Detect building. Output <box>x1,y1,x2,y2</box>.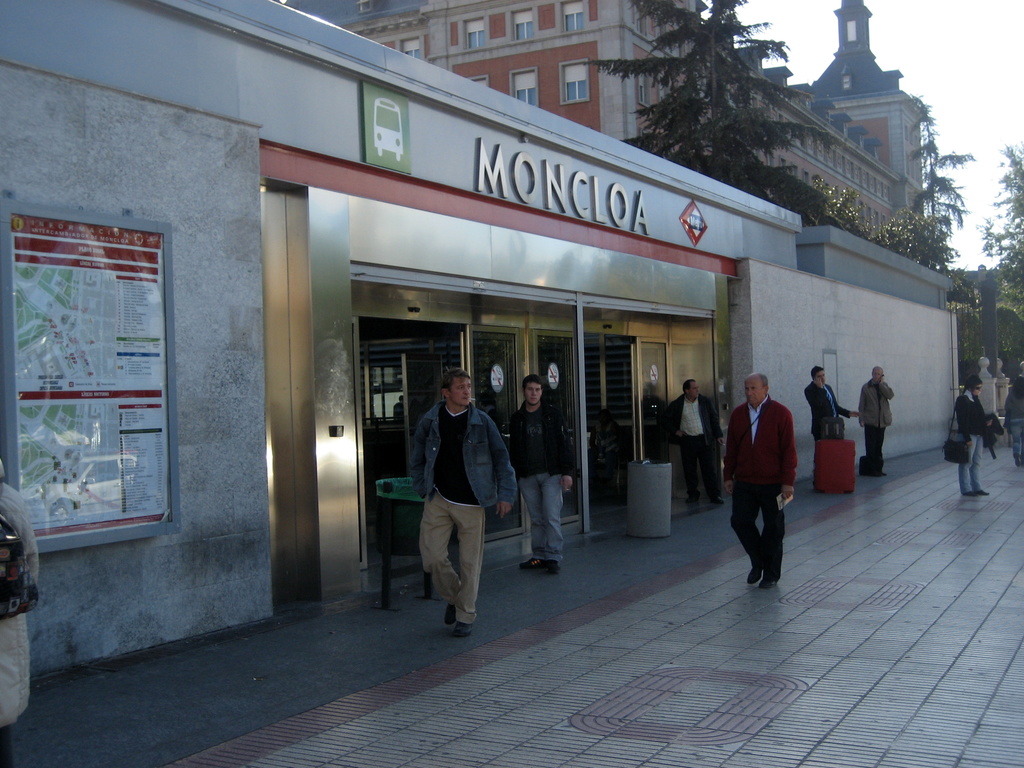
<box>285,0,925,243</box>.
